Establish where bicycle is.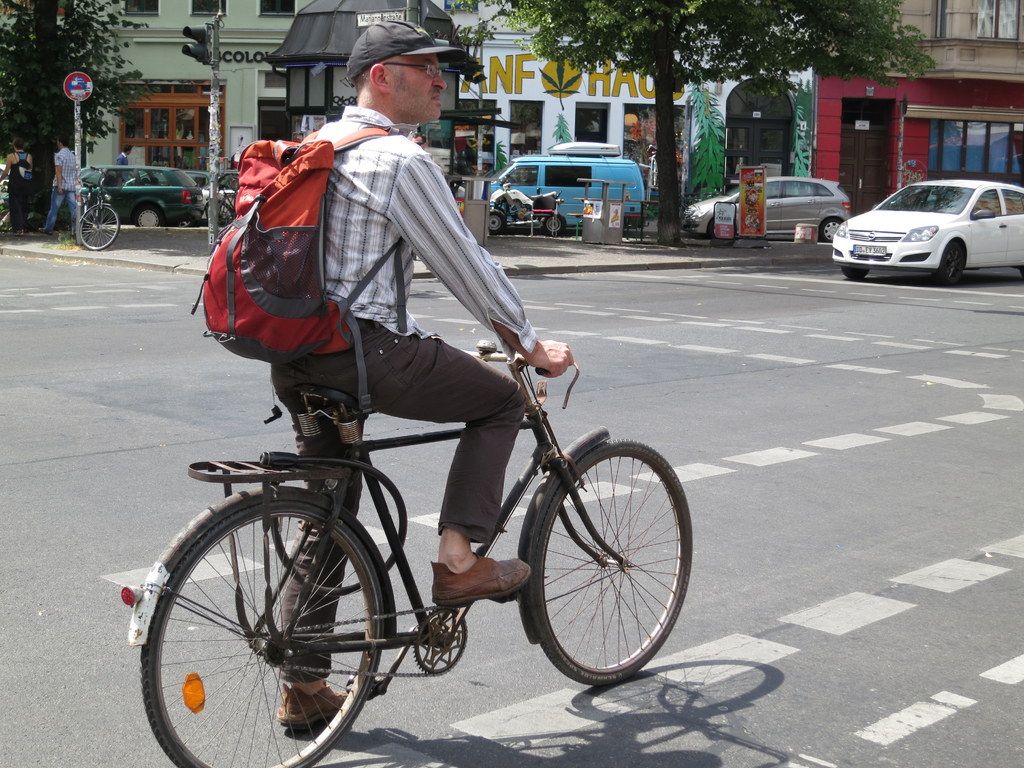
Established at detection(0, 177, 15, 223).
